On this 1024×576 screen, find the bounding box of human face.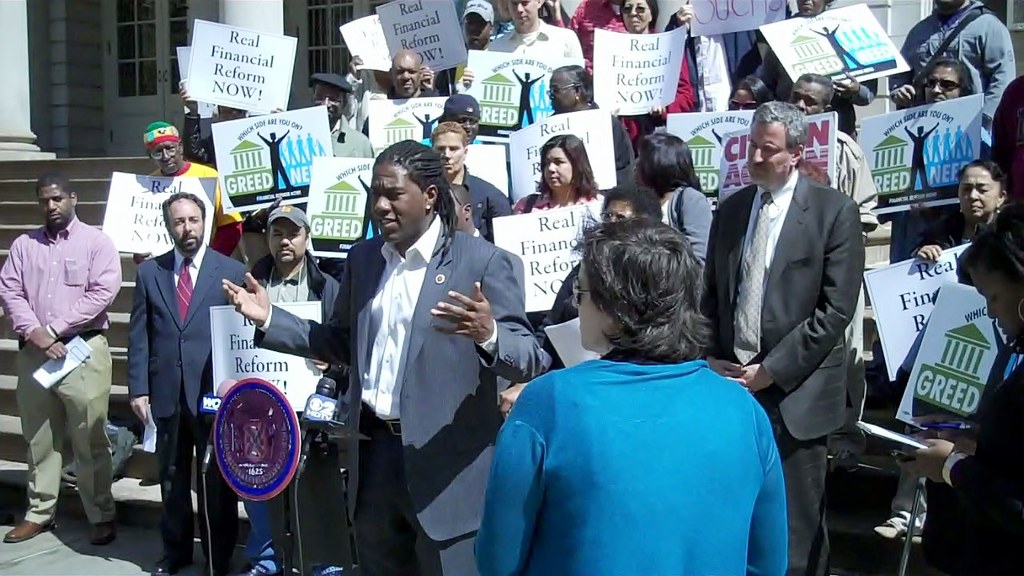
Bounding box: 430:128:461:174.
